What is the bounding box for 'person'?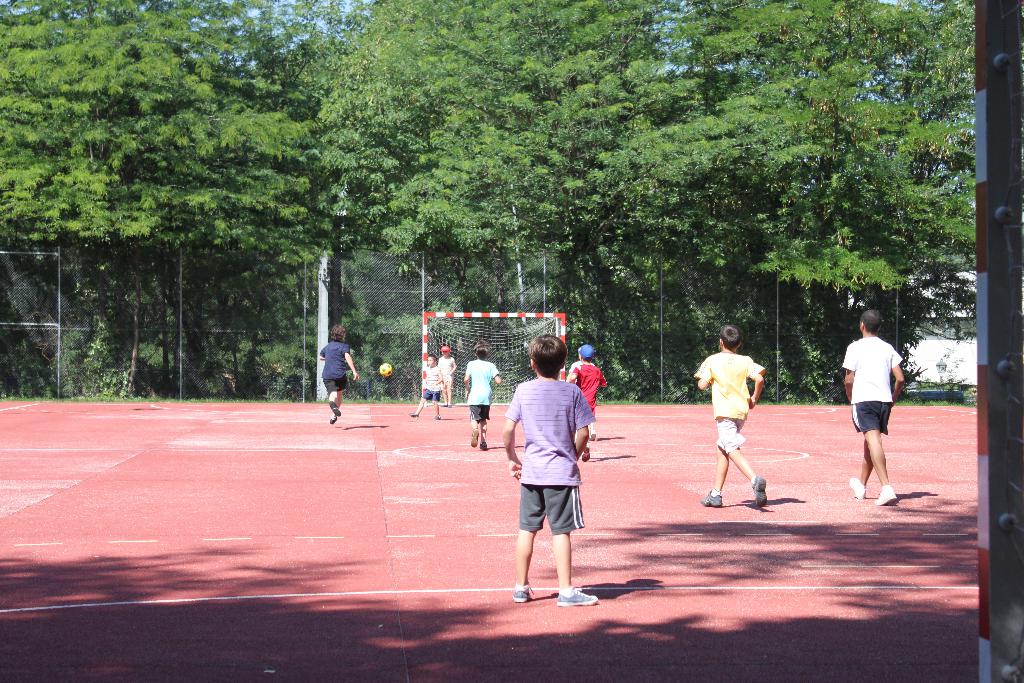
left=435, top=345, right=455, bottom=407.
